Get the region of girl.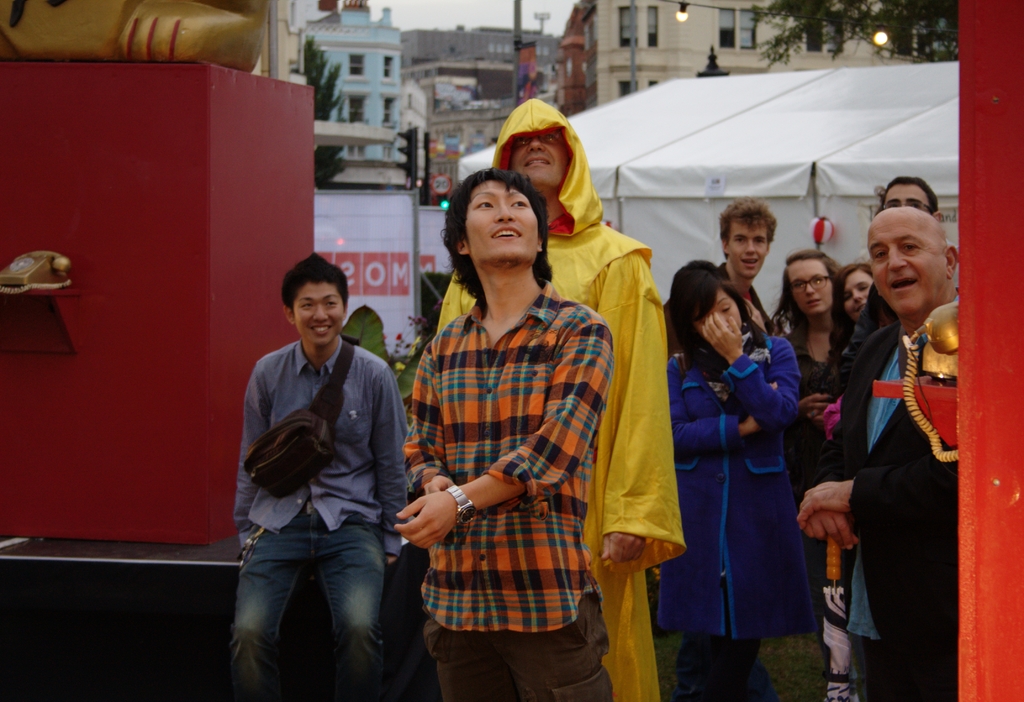
[left=657, top=259, right=819, bottom=701].
